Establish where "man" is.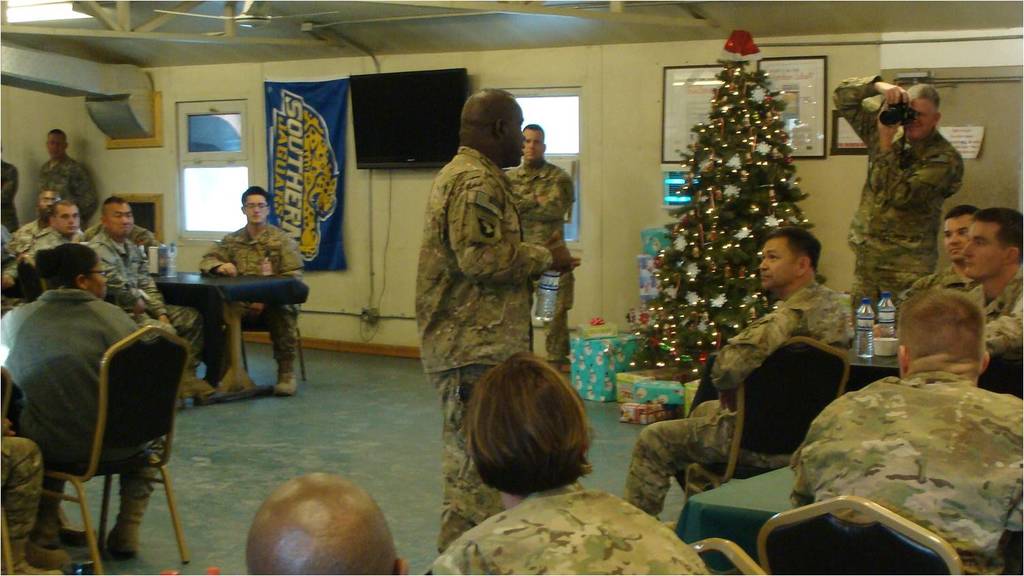
Established at Rect(236, 472, 412, 575).
